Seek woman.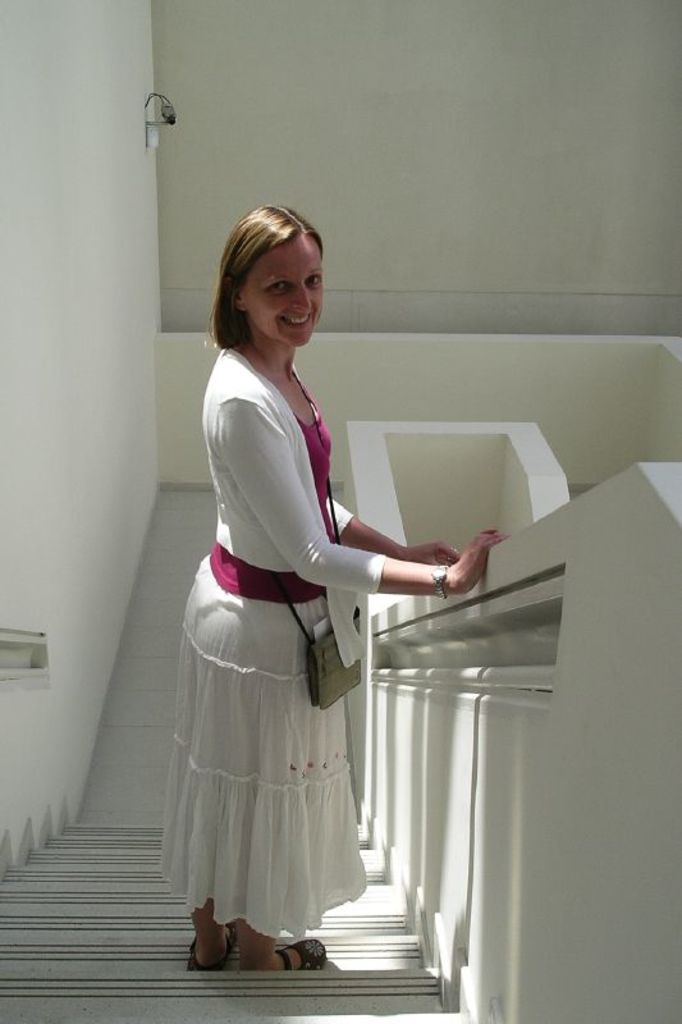
left=161, top=202, right=509, bottom=970.
